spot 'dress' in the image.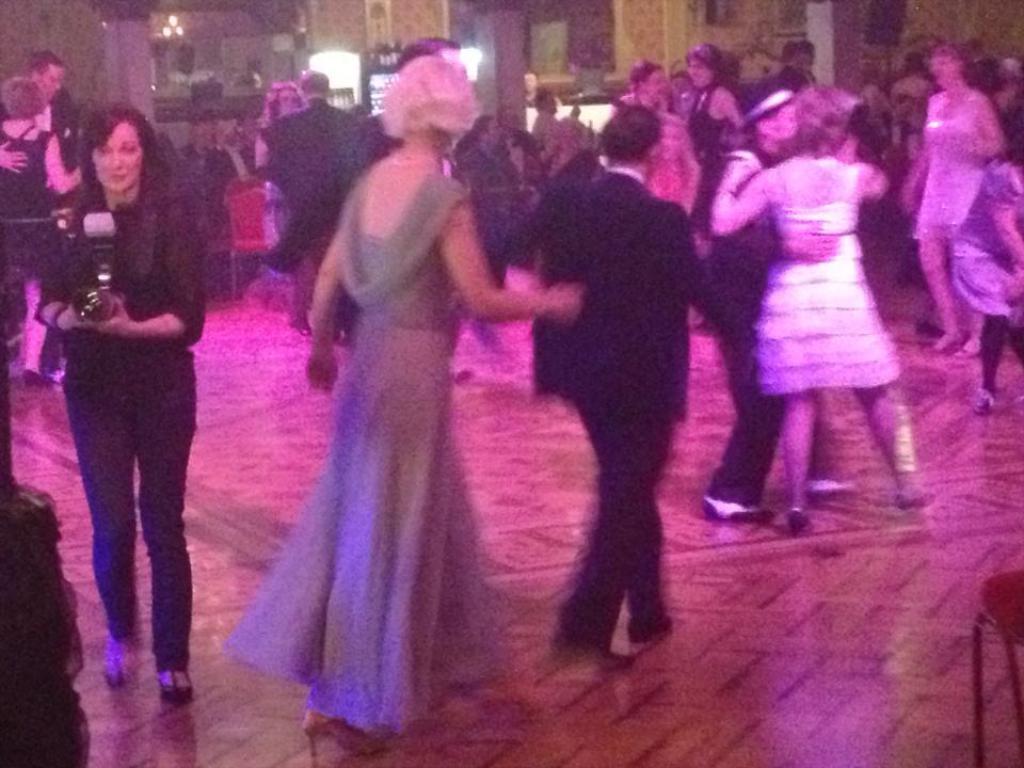
'dress' found at select_region(754, 161, 905, 400).
